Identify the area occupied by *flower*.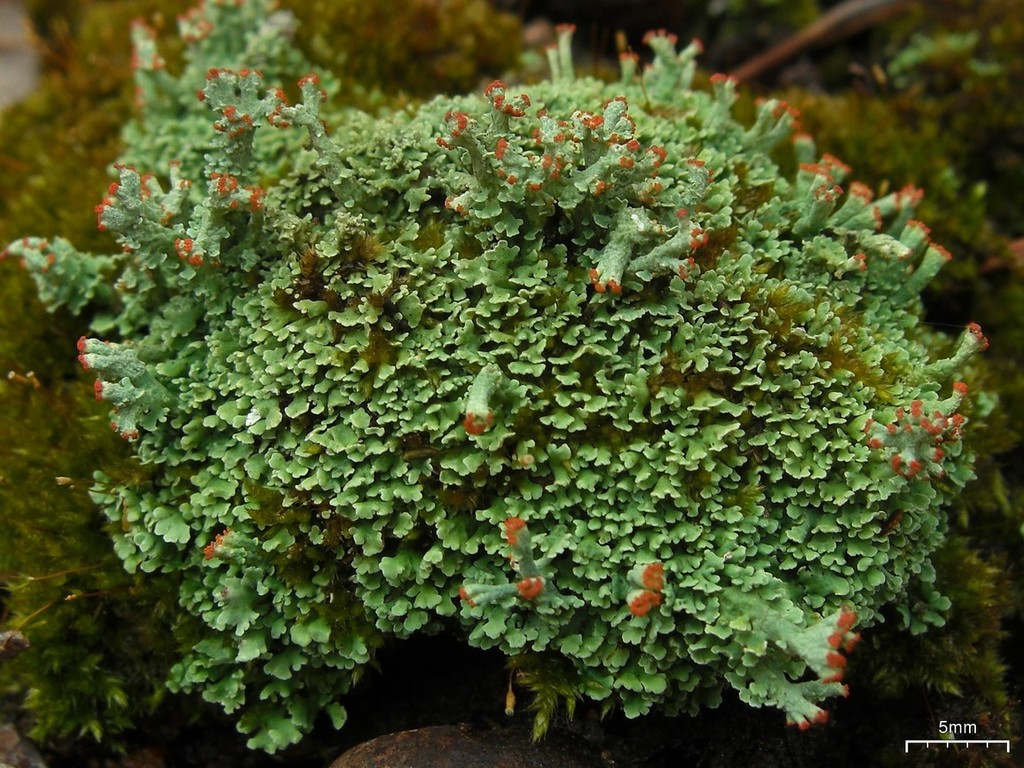
Area: 455/582/484/609.
